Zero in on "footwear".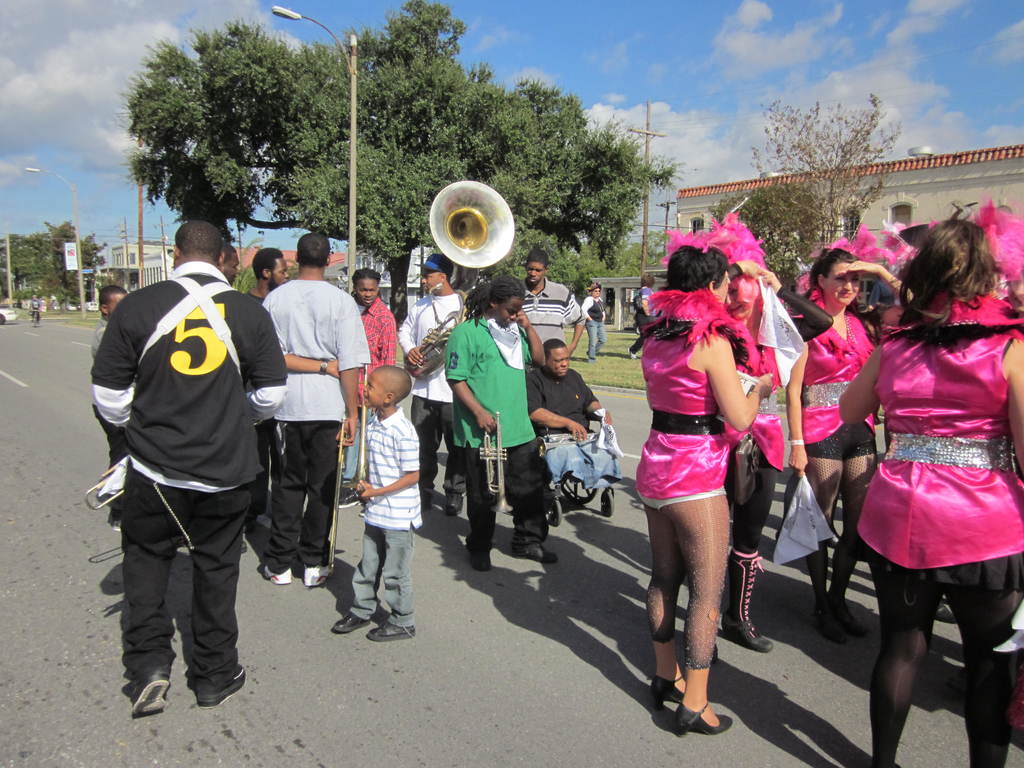
Zeroed in: 339 484 365 510.
